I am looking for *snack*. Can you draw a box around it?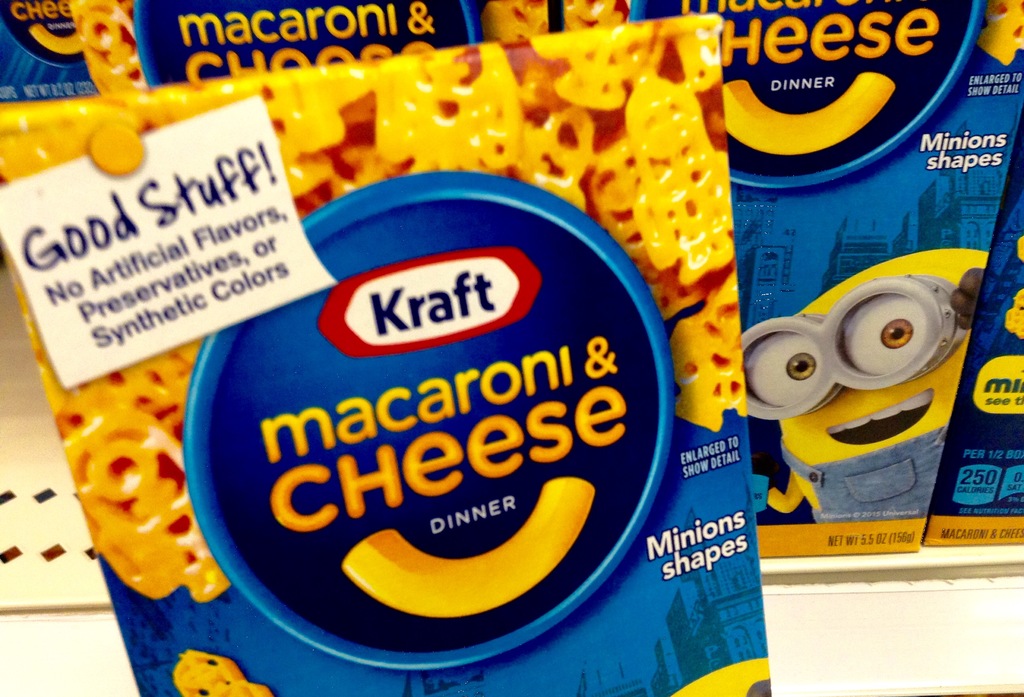
Sure, the bounding box is x1=174, y1=646, x2=282, y2=695.
